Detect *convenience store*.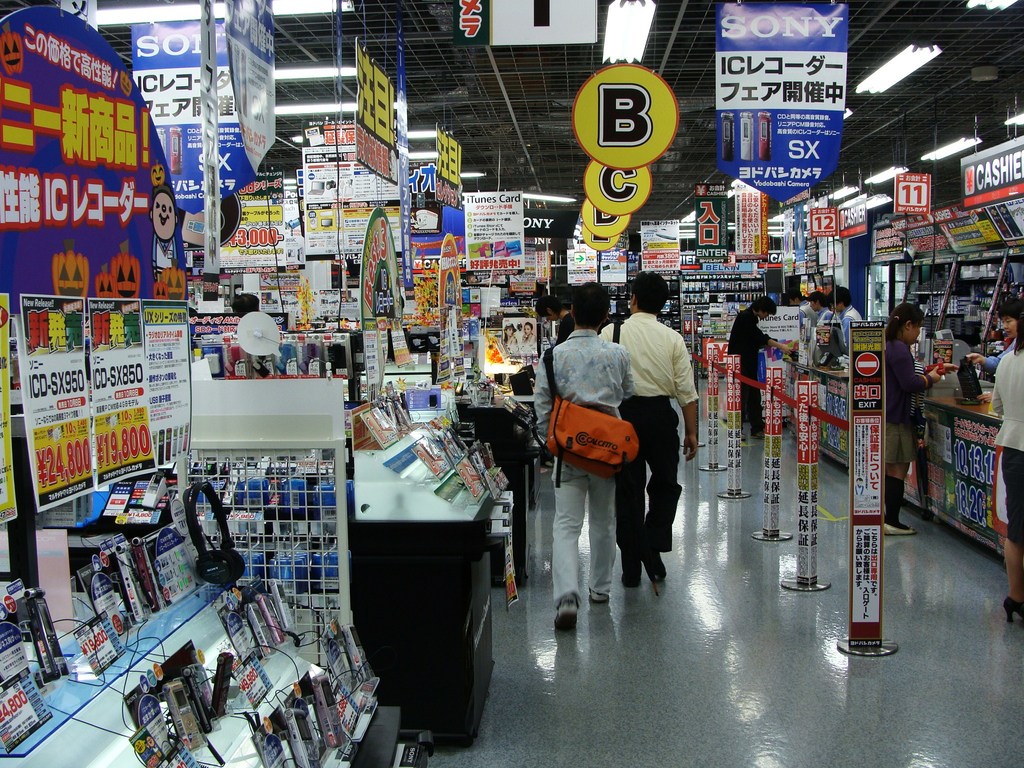
Detected at BBox(20, 30, 1007, 720).
